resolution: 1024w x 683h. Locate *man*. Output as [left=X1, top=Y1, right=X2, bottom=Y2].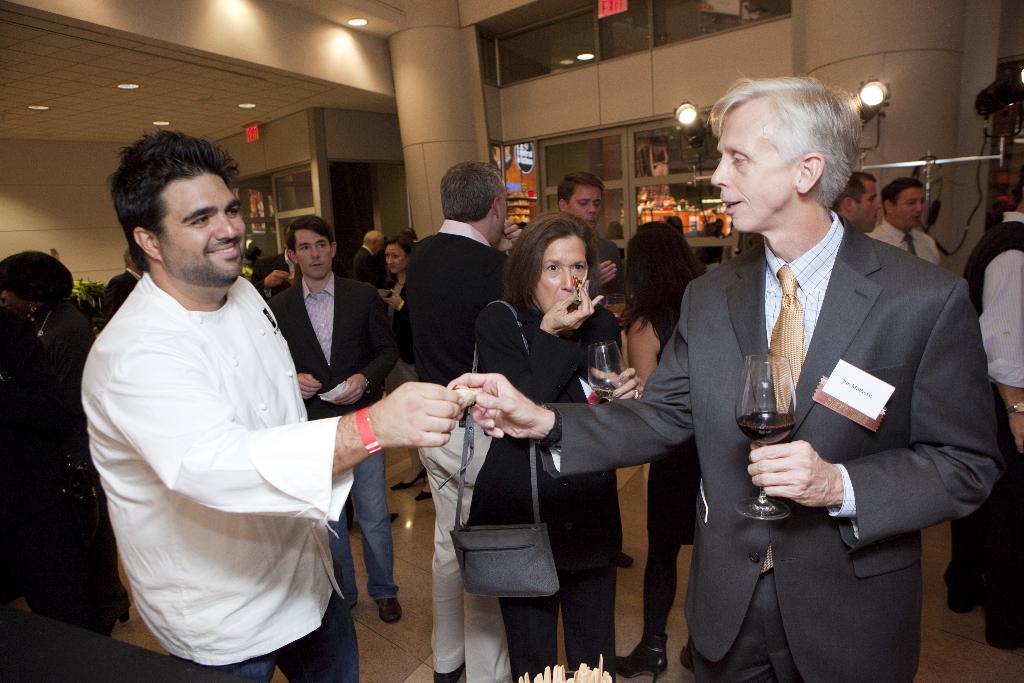
[left=104, top=251, right=145, bottom=318].
